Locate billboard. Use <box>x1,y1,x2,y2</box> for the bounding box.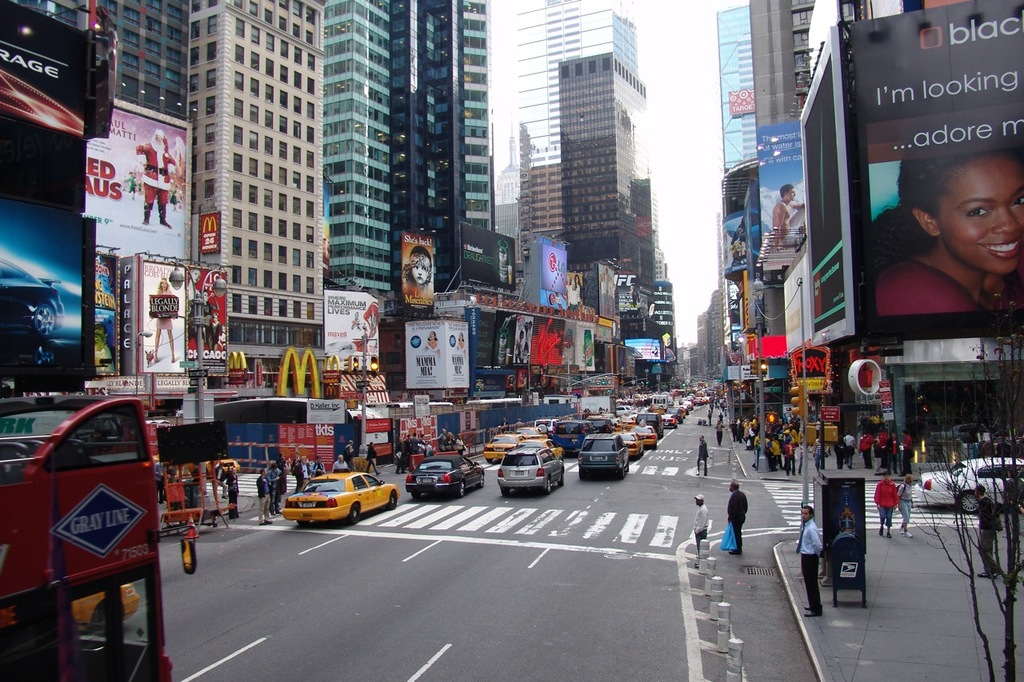
<box>3,11,86,202</box>.
